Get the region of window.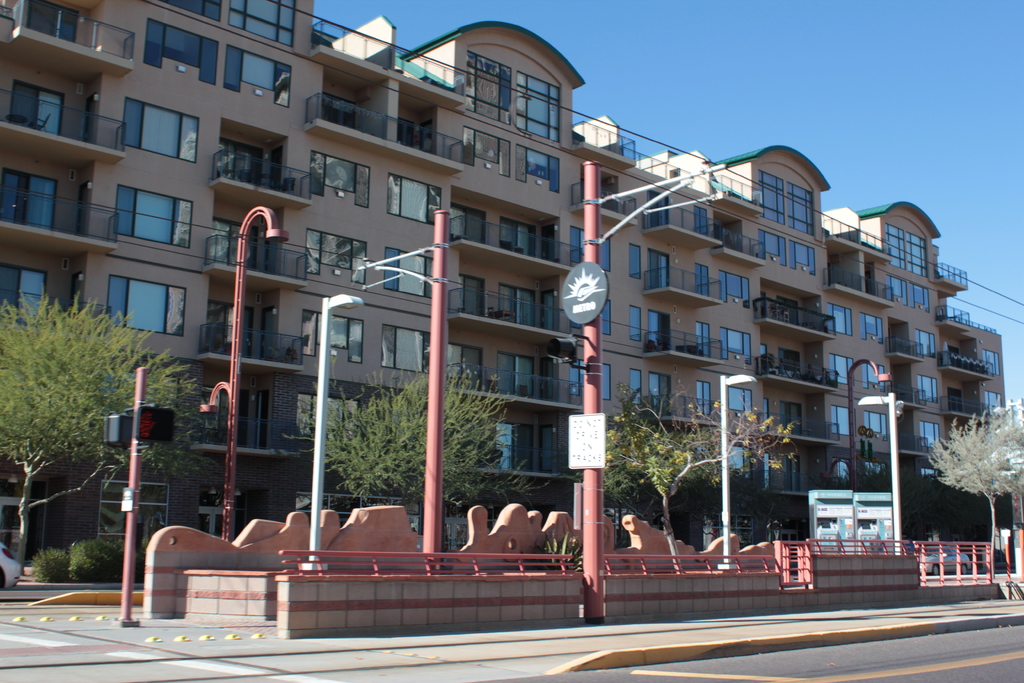
{"left": 29, "top": 0, "right": 84, "bottom": 43}.
